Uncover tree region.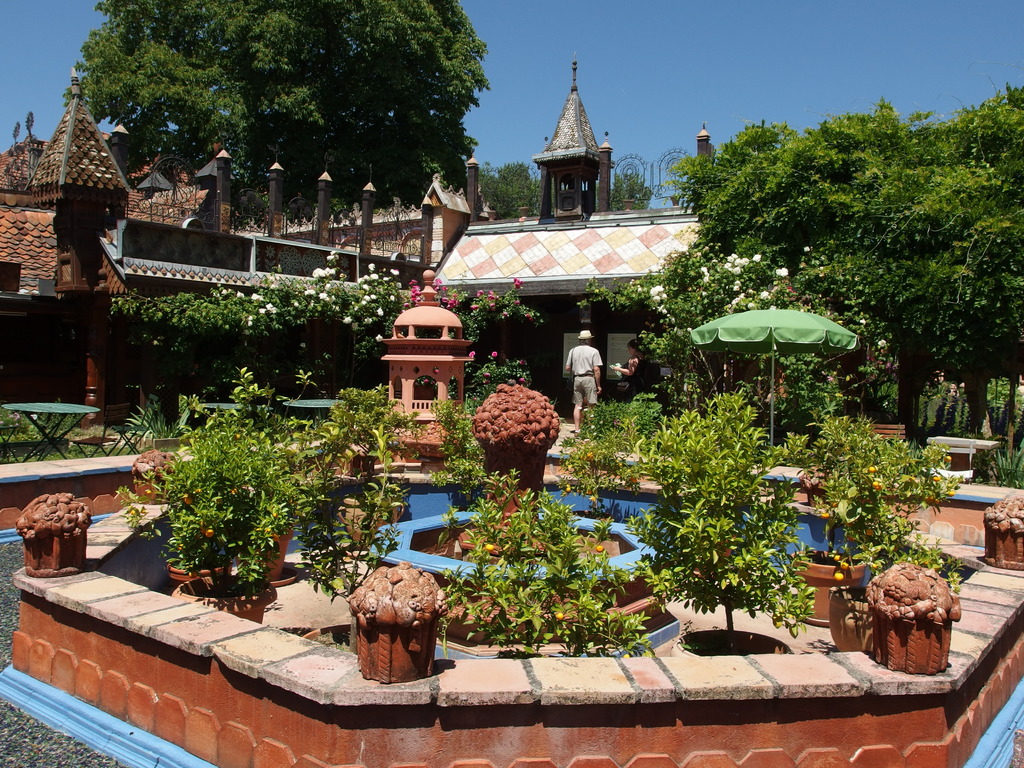
Uncovered: 583, 76, 1023, 477.
